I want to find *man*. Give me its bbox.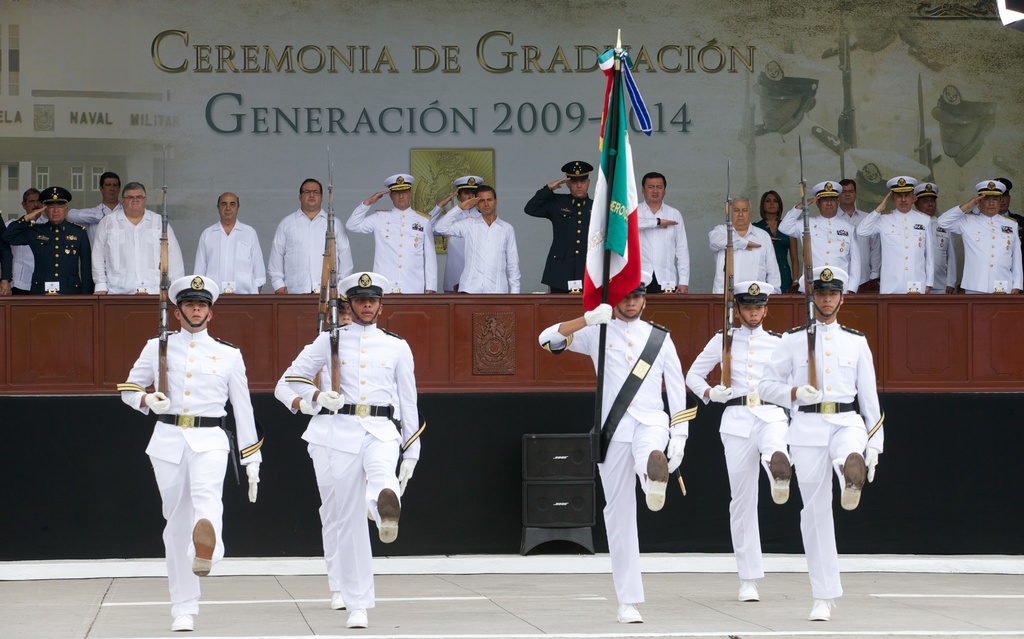
65/172/122/281.
